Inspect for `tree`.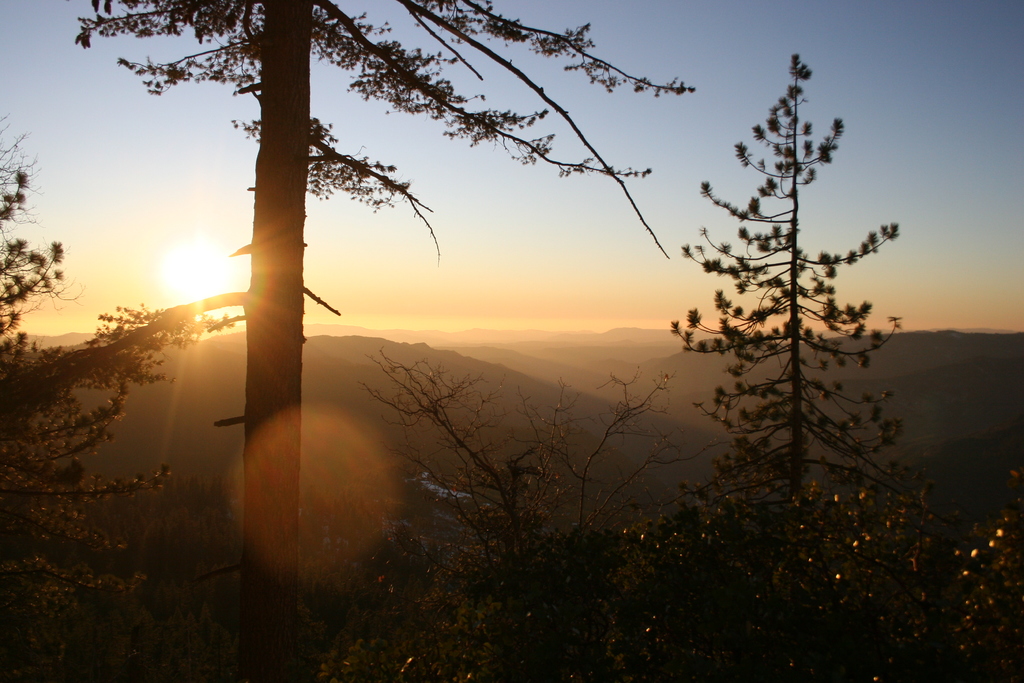
Inspection: [left=72, top=0, right=702, bottom=682].
